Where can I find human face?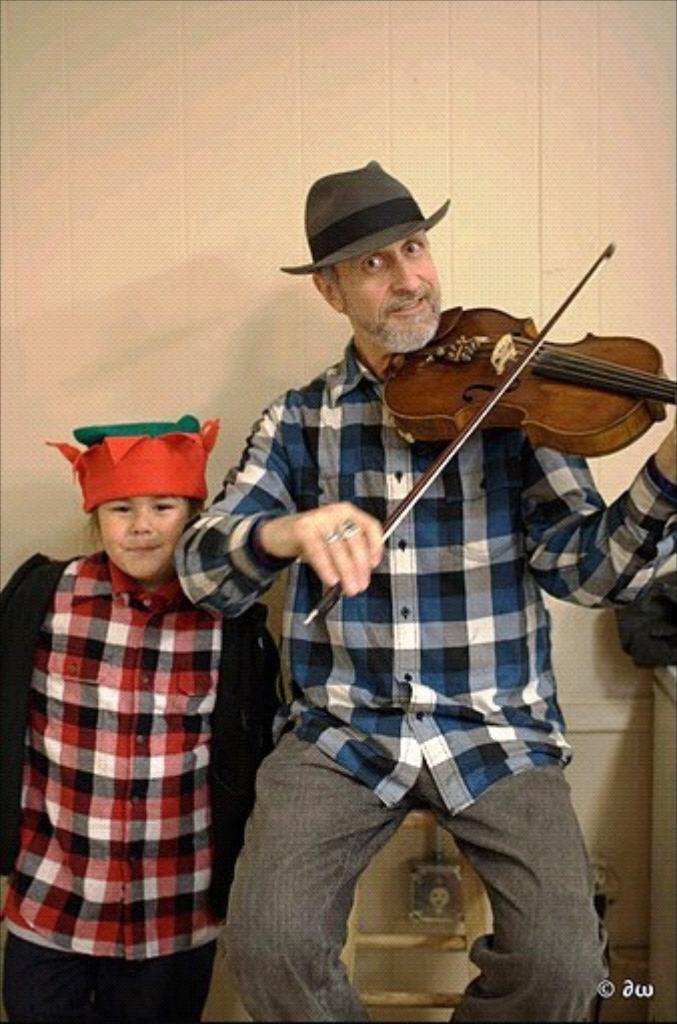
You can find it at {"x1": 334, "y1": 232, "x2": 443, "y2": 349}.
